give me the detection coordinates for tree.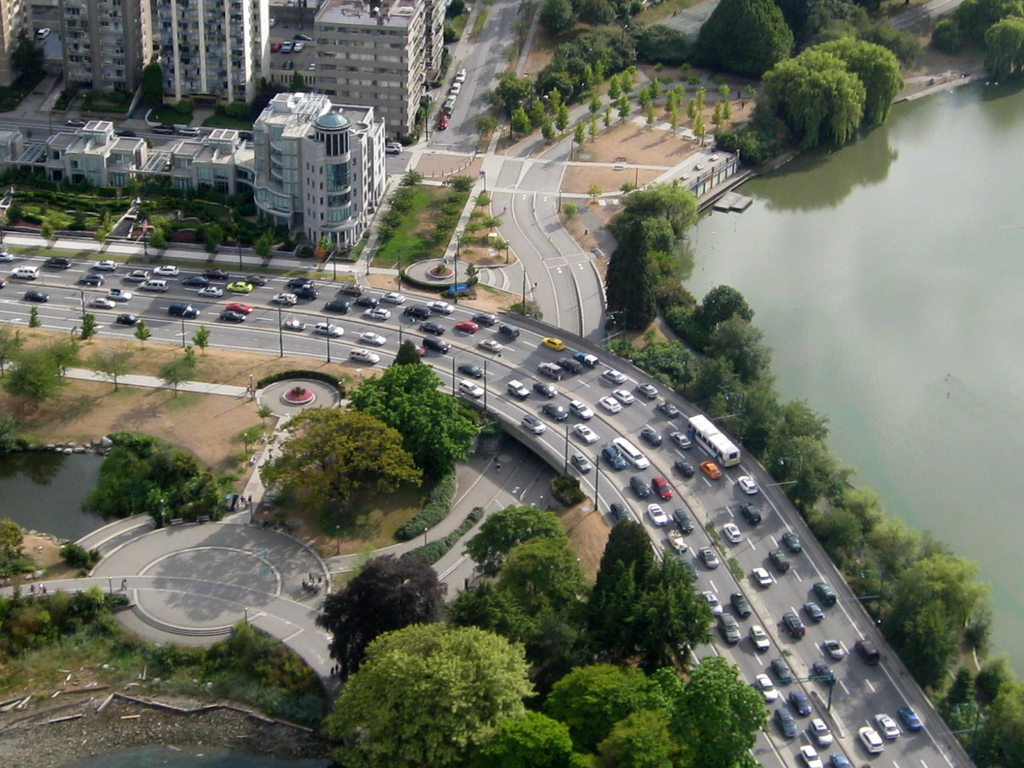
bbox=(555, 99, 571, 134).
